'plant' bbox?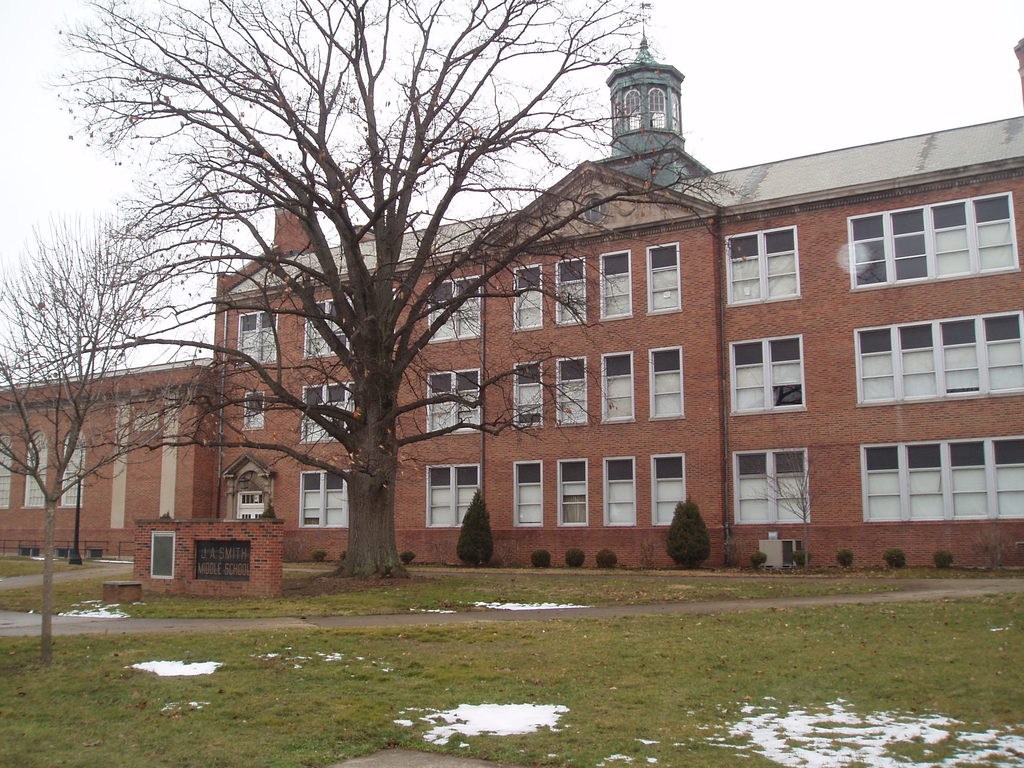
[561,548,584,568]
